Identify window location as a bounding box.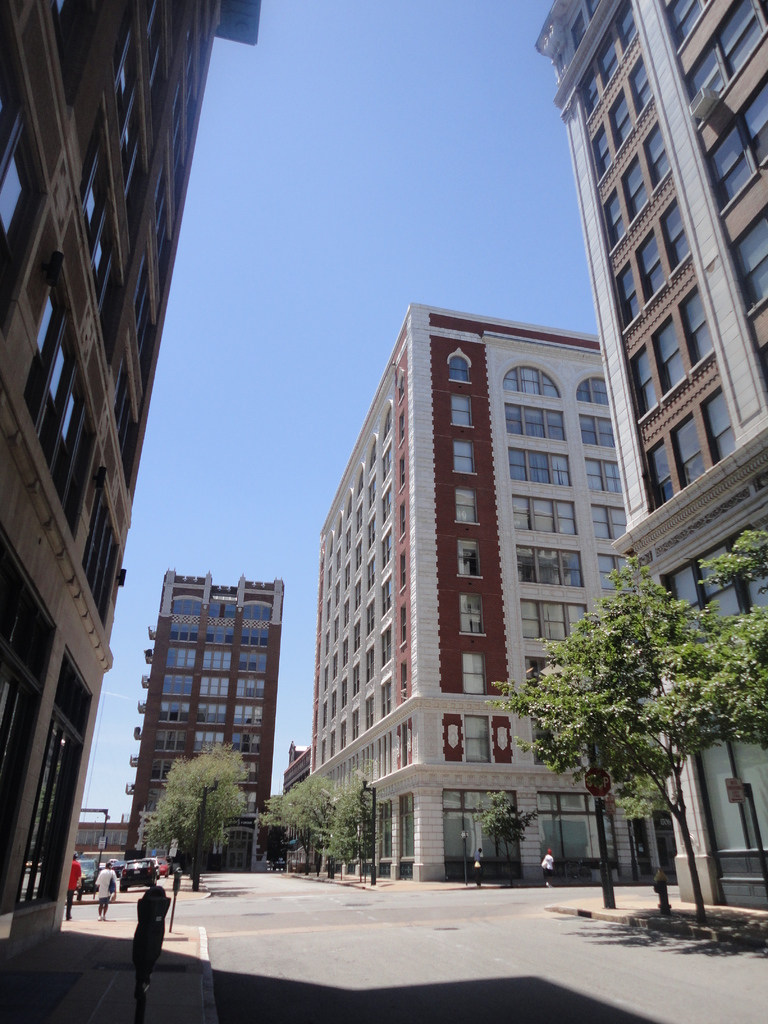
select_region(450, 390, 478, 422).
